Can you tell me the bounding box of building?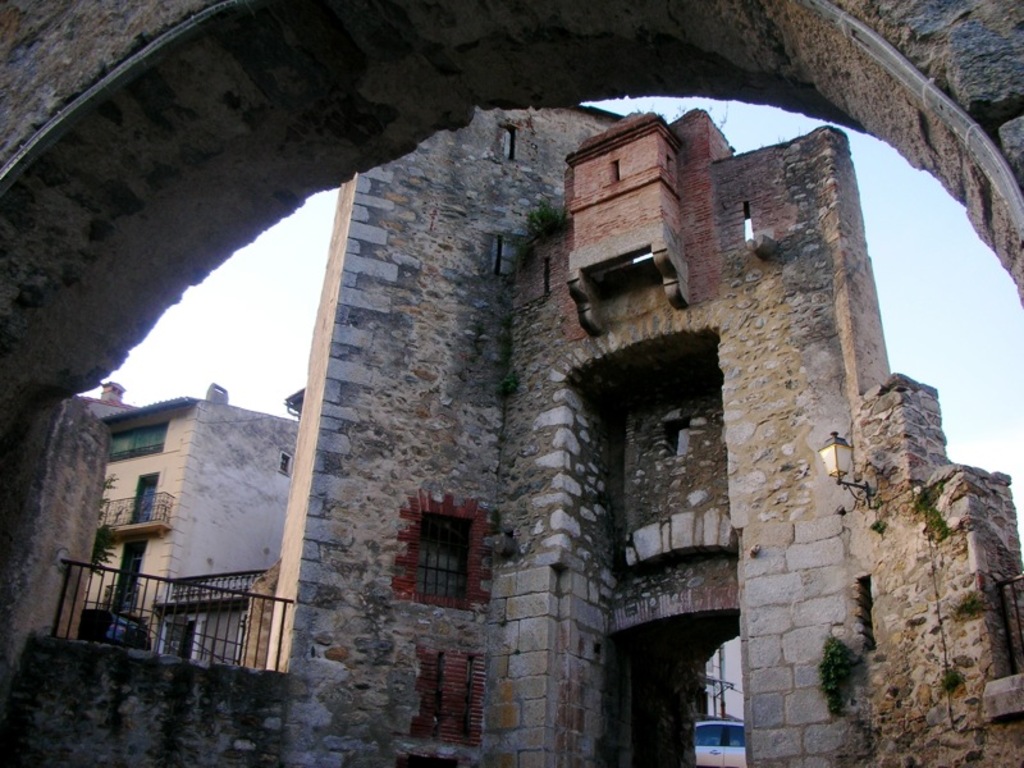
box(72, 381, 303, 668).
